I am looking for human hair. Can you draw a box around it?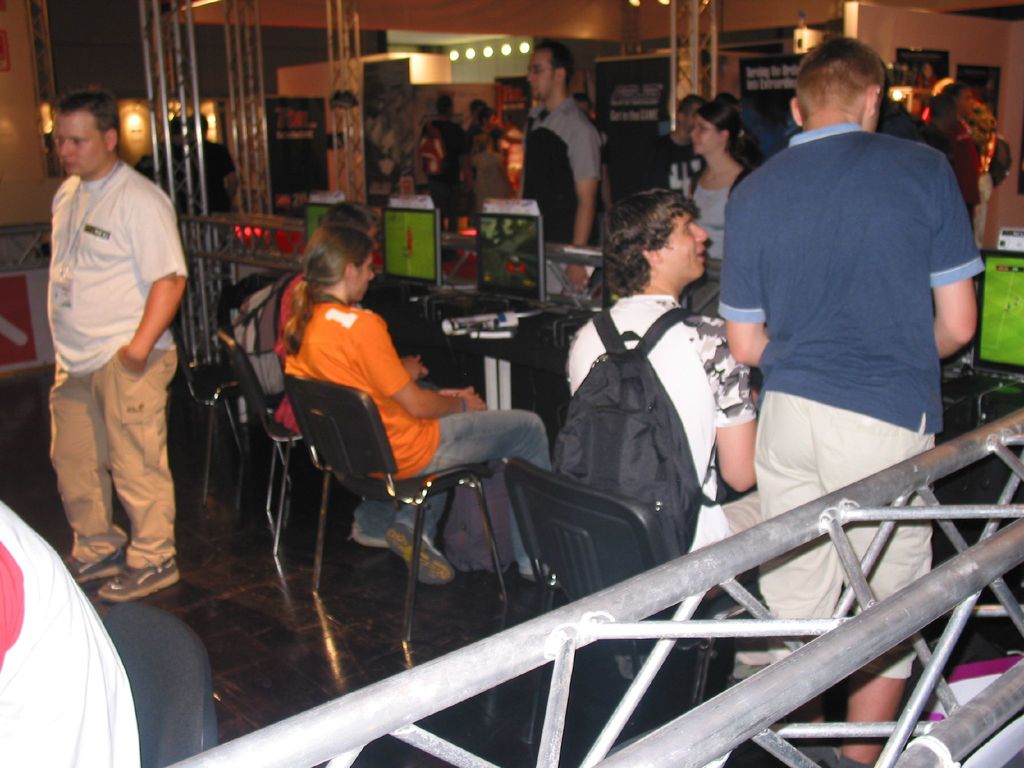
Sure, the bounding box is <box>929,56,949,81</box>.
